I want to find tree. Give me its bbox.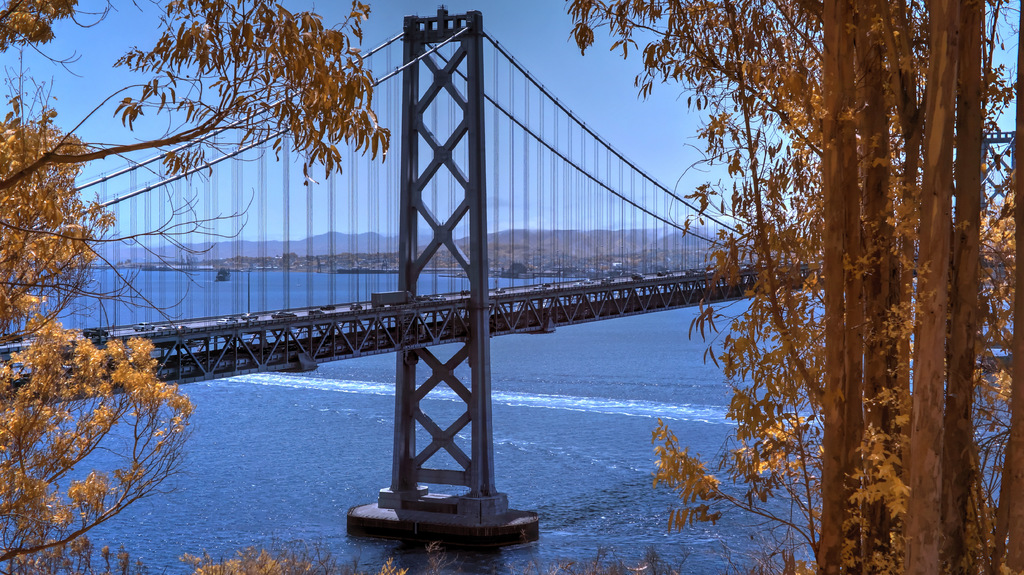
crop(0, 0, 468, 574).
